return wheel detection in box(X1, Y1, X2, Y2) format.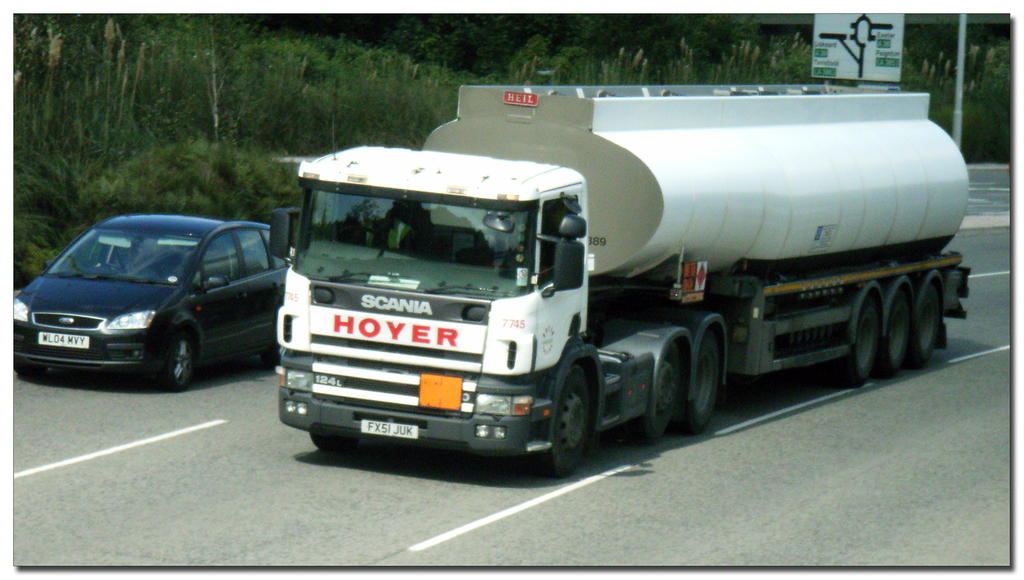
box(911, 286, 939, 368).
